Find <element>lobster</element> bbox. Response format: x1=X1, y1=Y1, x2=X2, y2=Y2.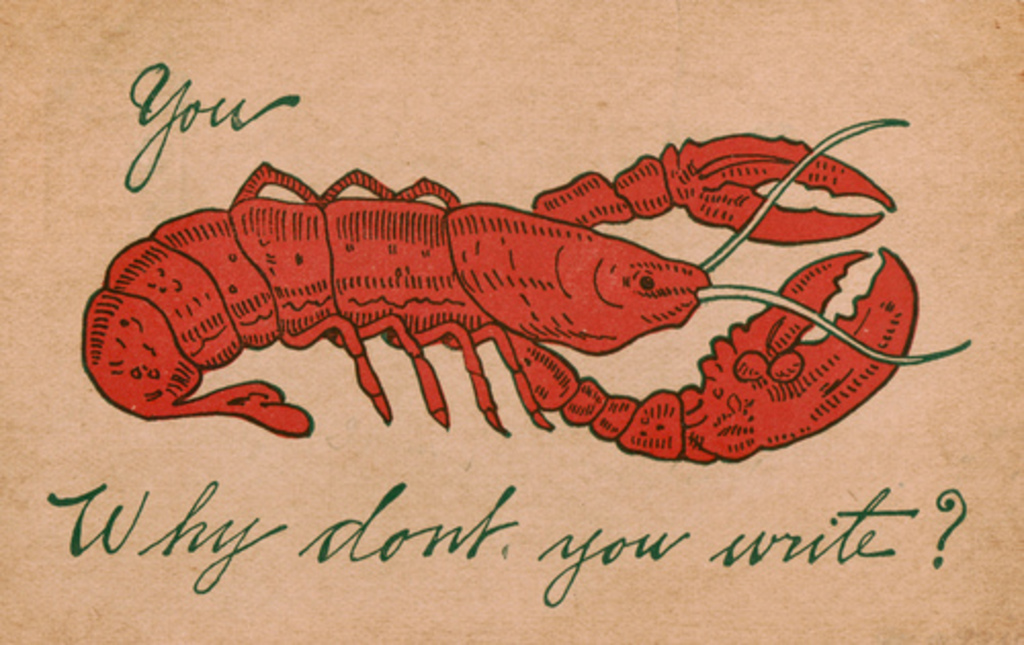
x1=84, y1=115, x2=973, y2=467.
